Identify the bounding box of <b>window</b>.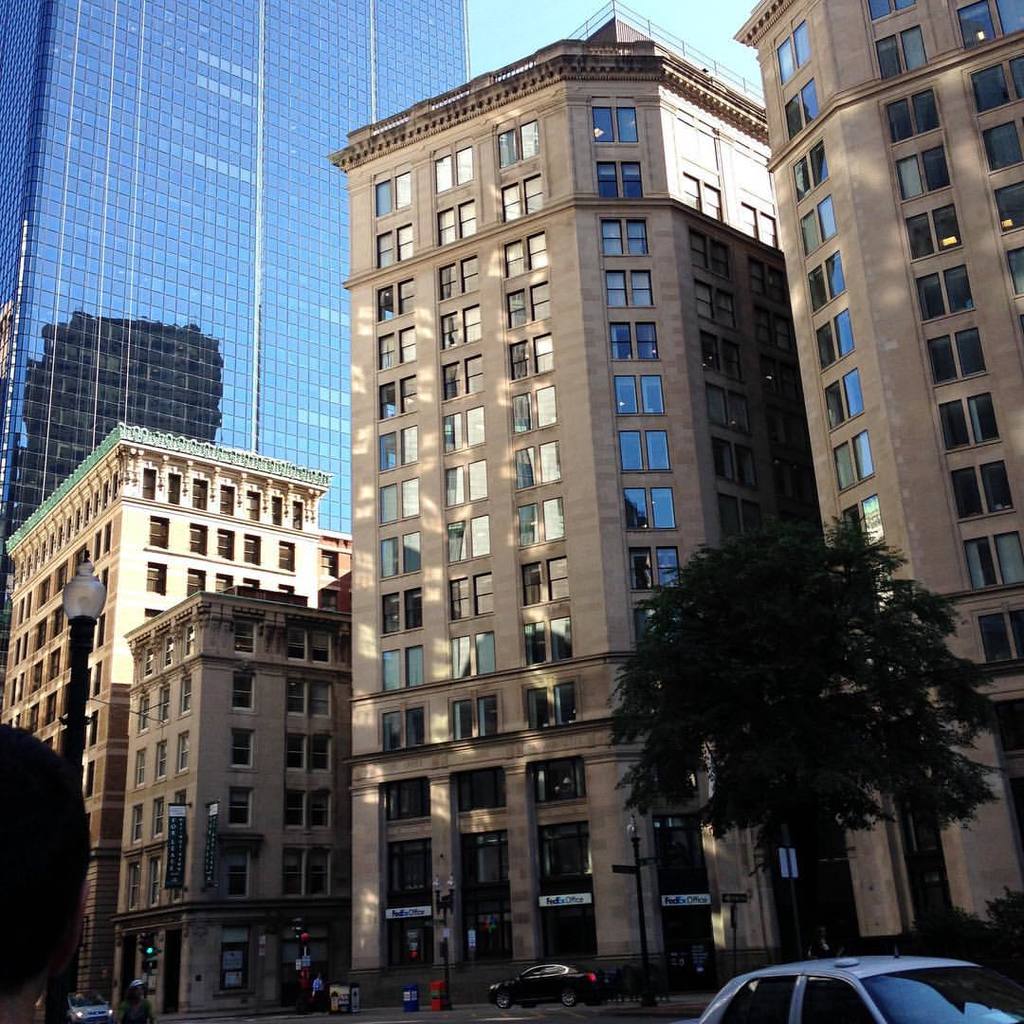
883:88:940:147.
